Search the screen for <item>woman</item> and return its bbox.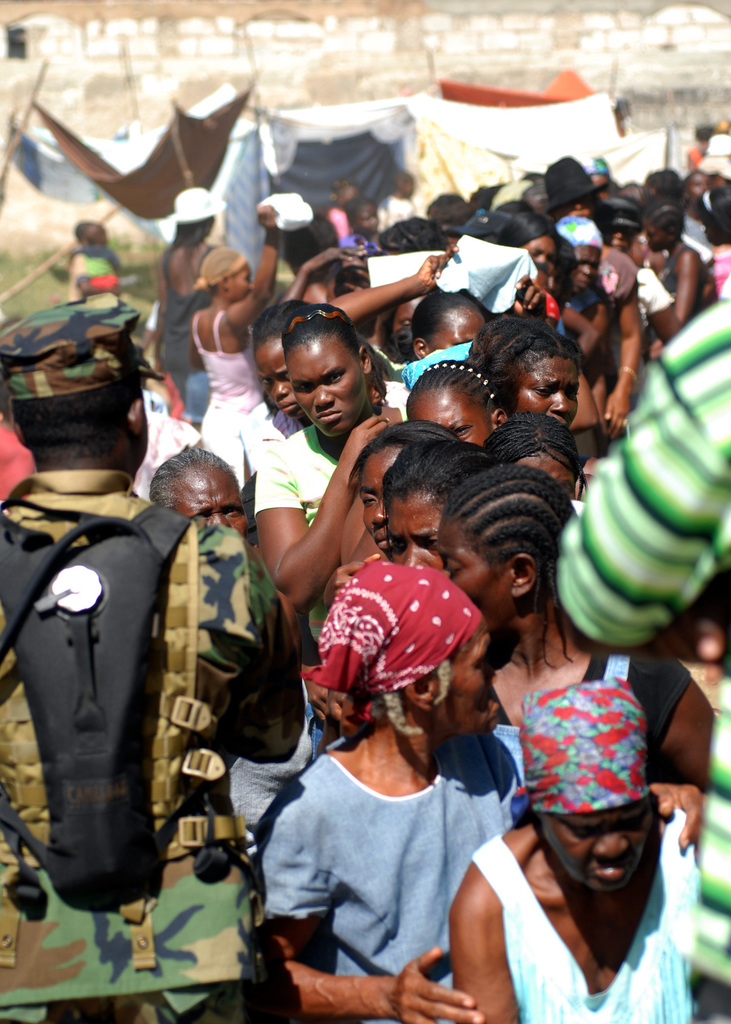
Found: locate(143, 445, 253, 548).
